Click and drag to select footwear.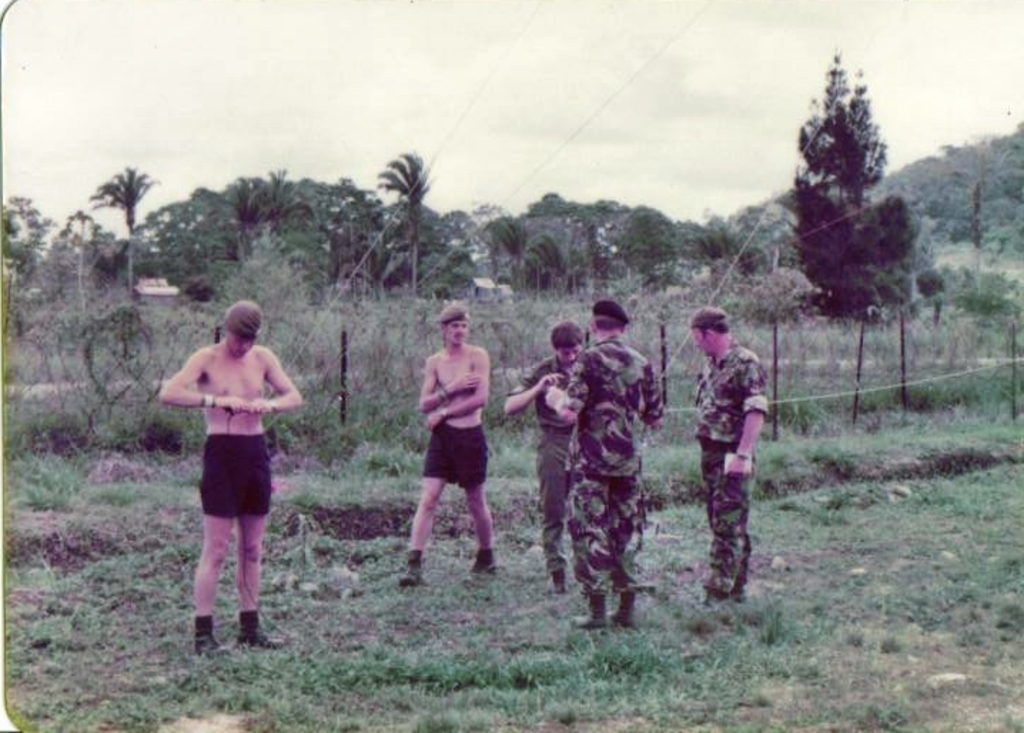
Selection: 464/553/496/578.
